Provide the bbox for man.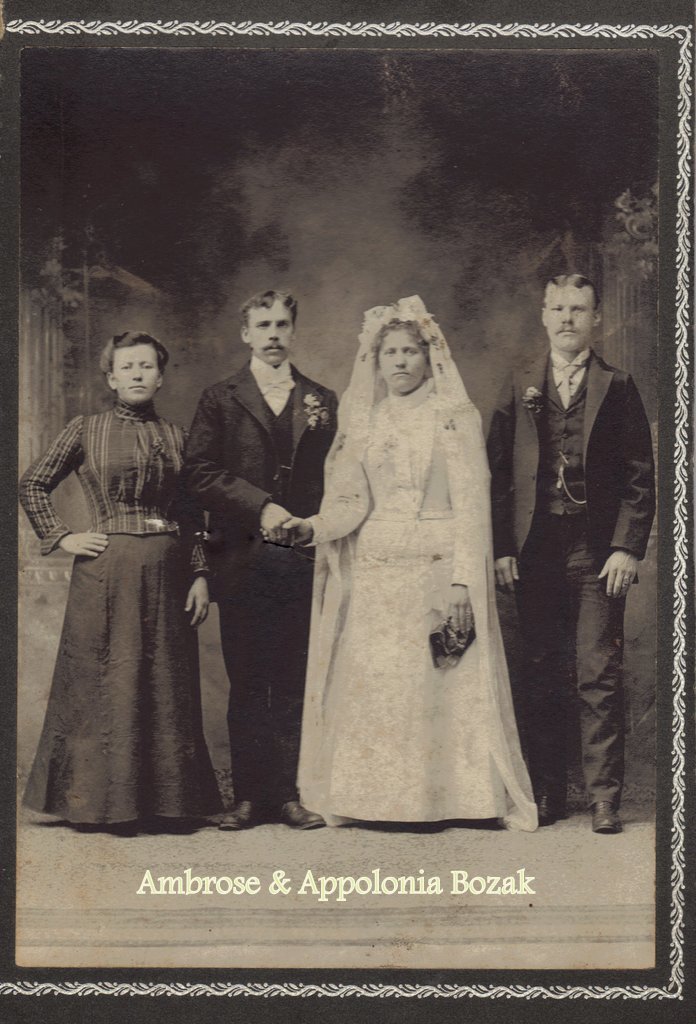
[x1=179, y1=291, x2=344, y2=838].
